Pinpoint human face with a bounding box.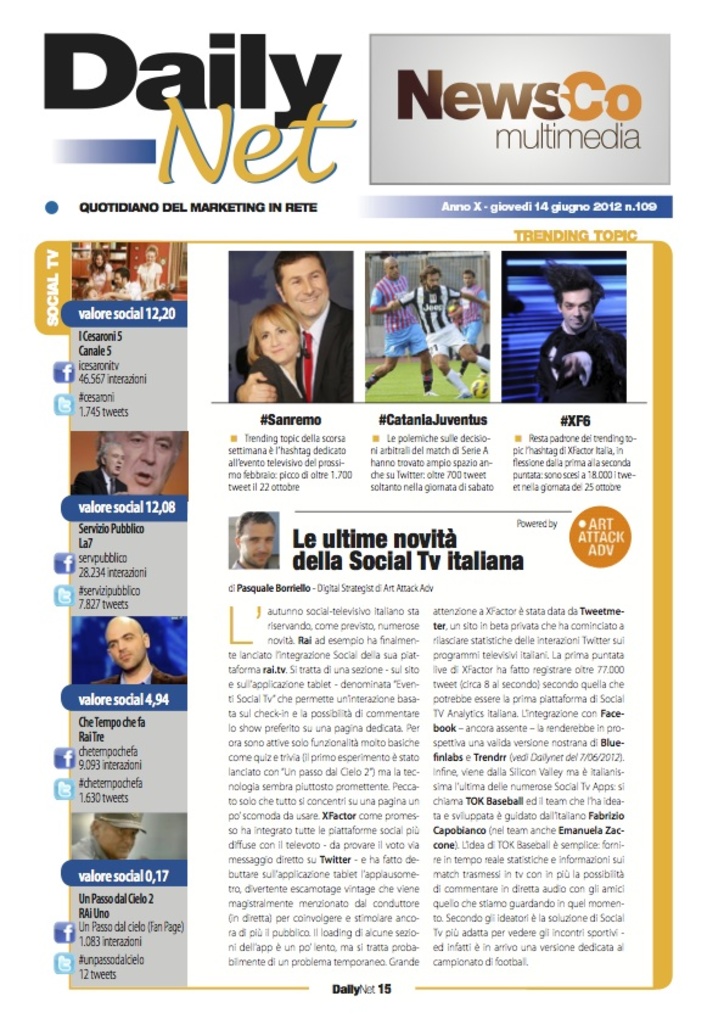
113,430,176,491.
